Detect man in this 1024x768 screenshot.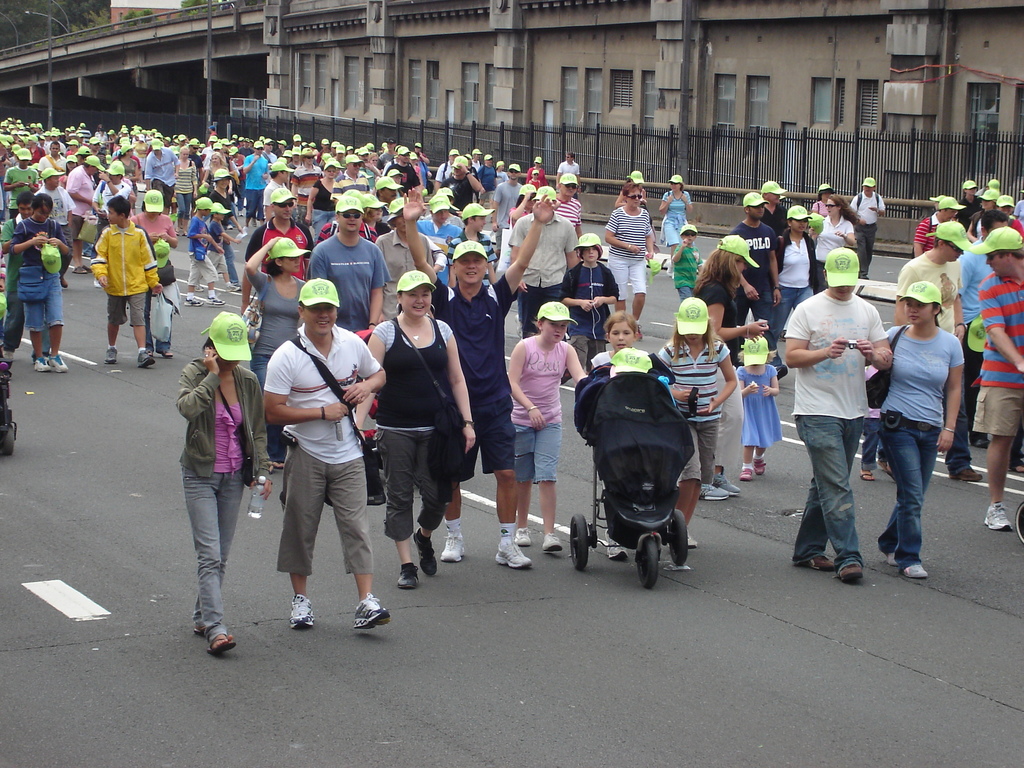
Detection: 220 138 231 150.
